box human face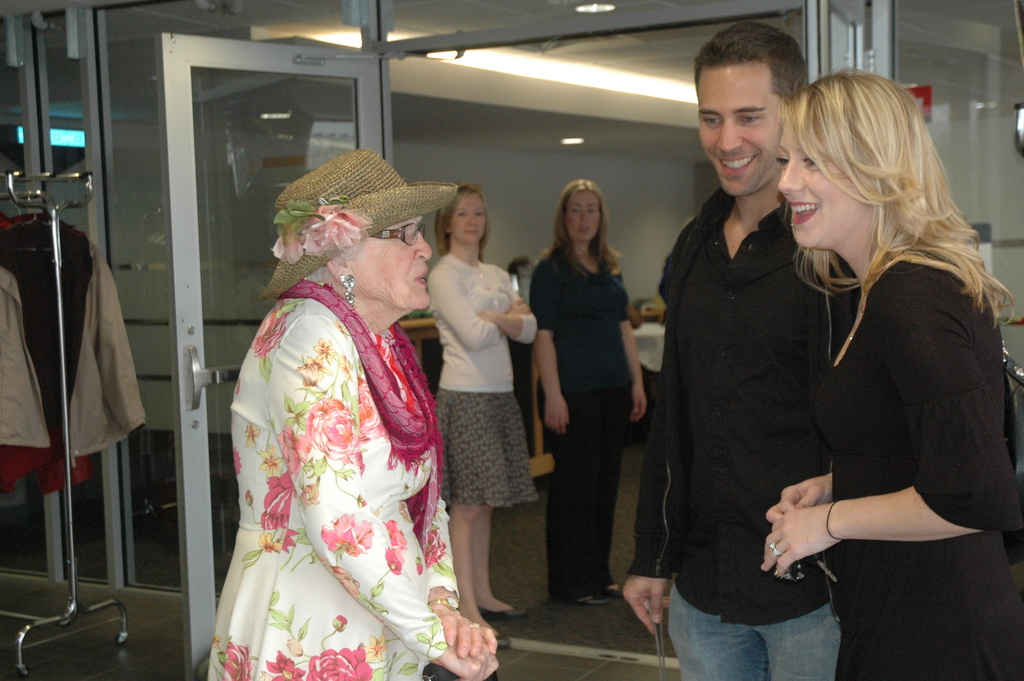
box(449, 193, 488, 249)
